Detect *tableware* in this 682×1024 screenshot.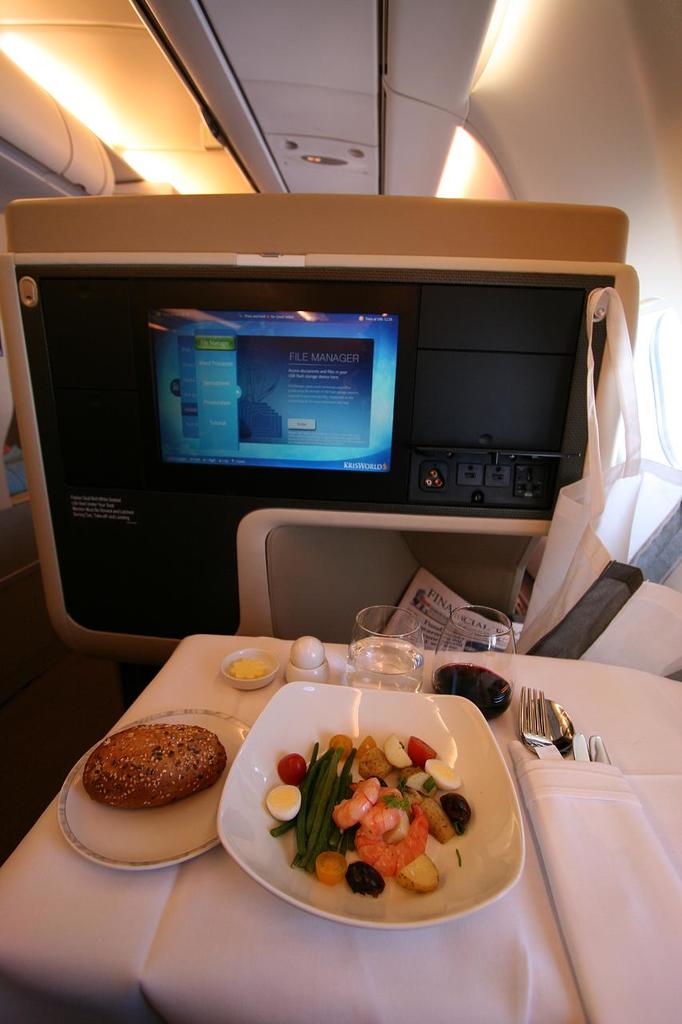
Detection: crop(592, 734, 612, 762).
